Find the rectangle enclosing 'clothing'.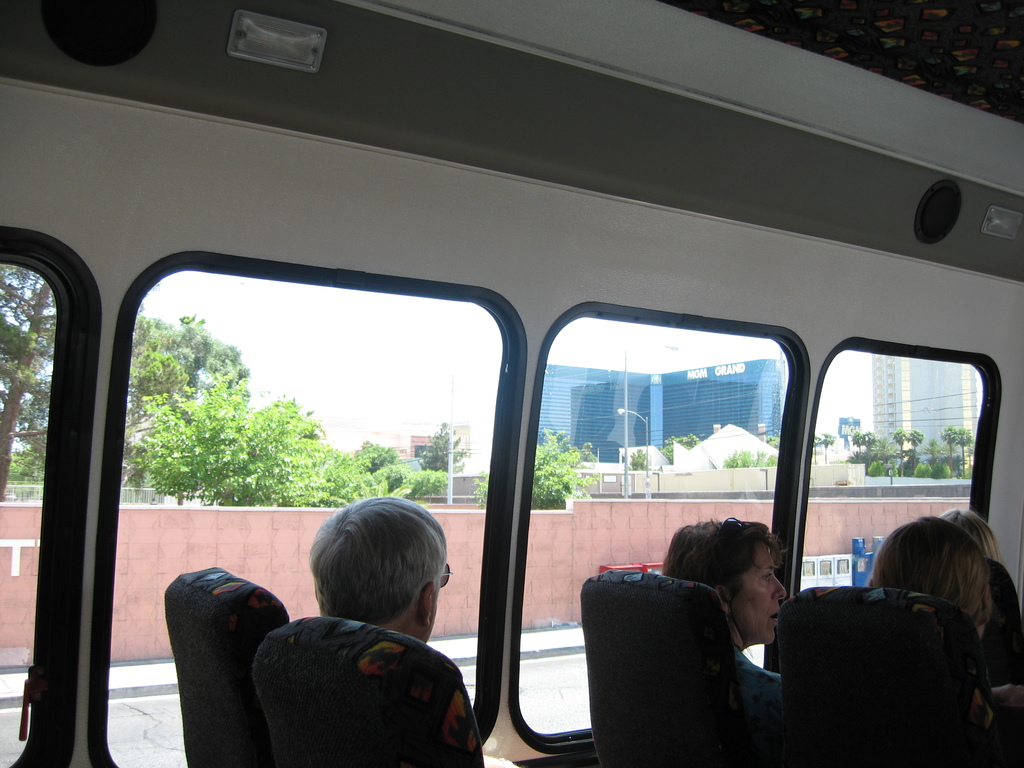
735/646/779/742.
